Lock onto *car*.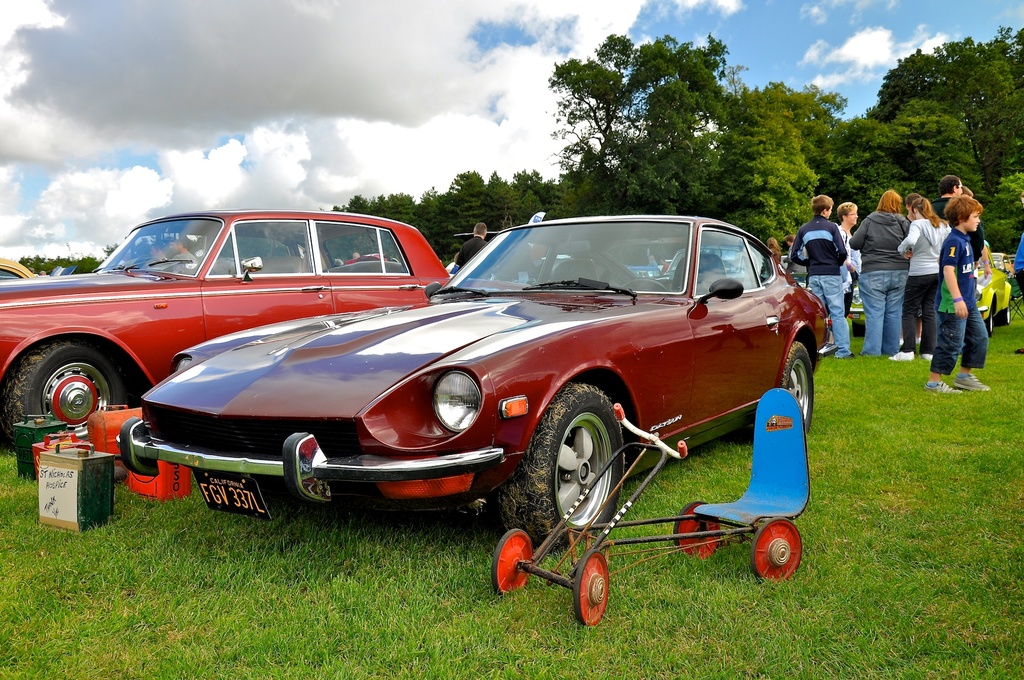
Locked: 0,207,456,447.
